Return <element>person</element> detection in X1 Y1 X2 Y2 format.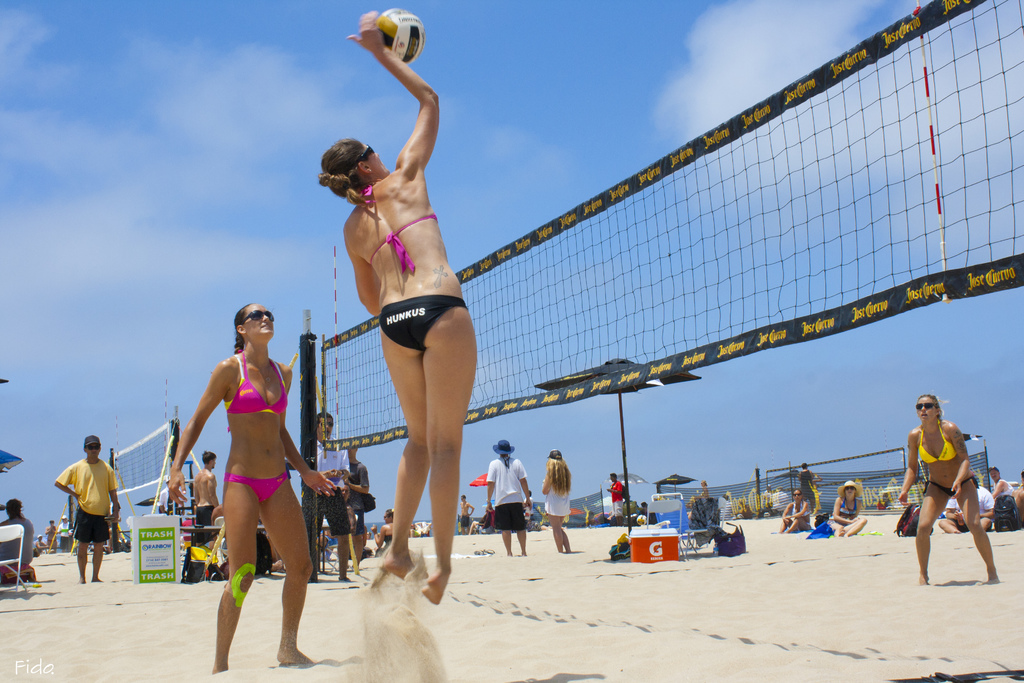
833 479 865 537.
